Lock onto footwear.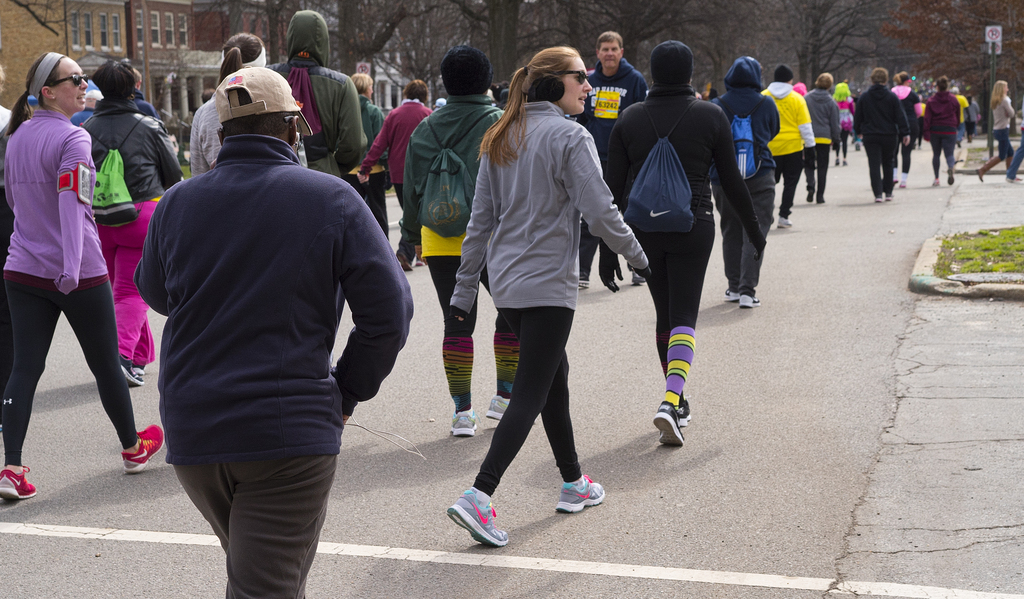
Locked: bbox=(976, 167, 986, 179).
